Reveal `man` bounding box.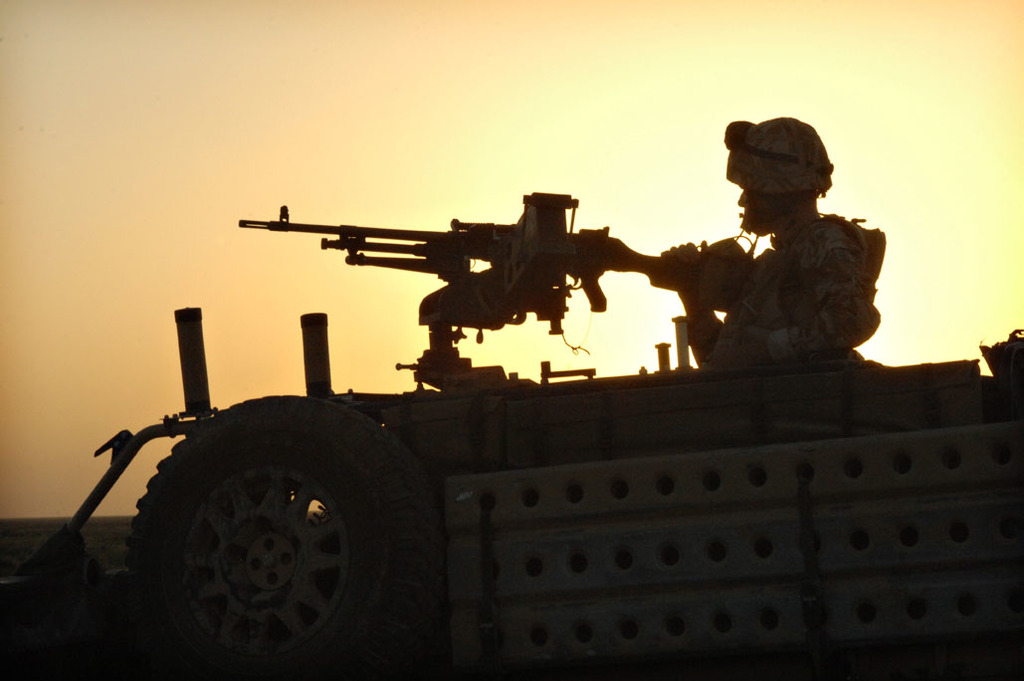
Revealed: 690/129/899/384.
